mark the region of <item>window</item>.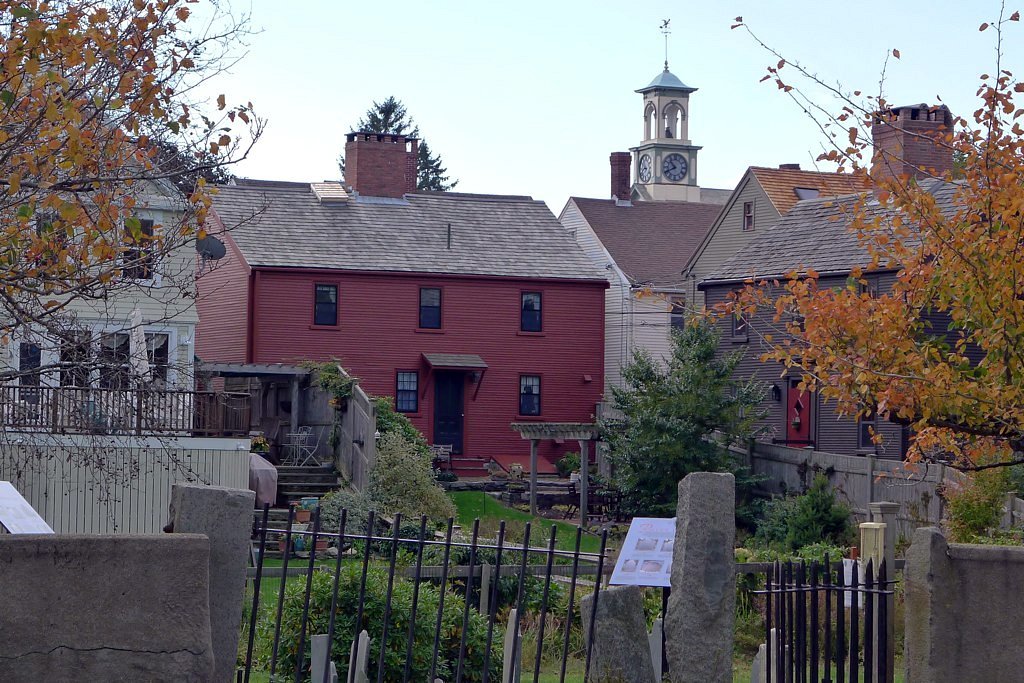
Region: <box>732,287,751,343</box>.
